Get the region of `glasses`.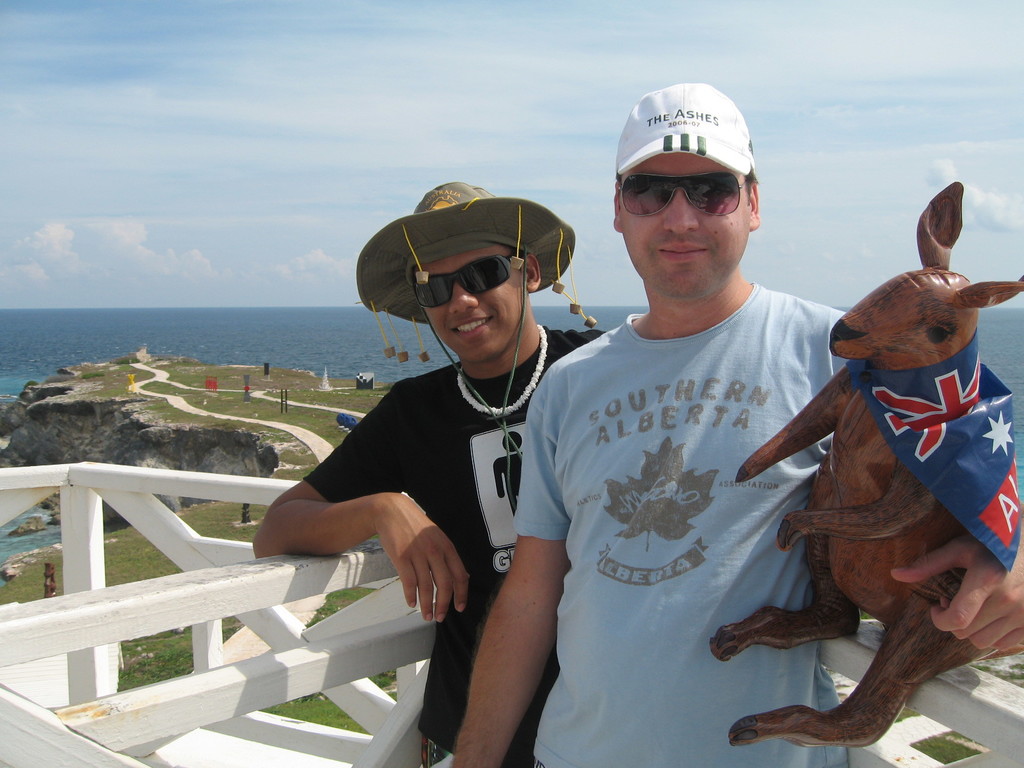
(406, 244, 519, 312).
